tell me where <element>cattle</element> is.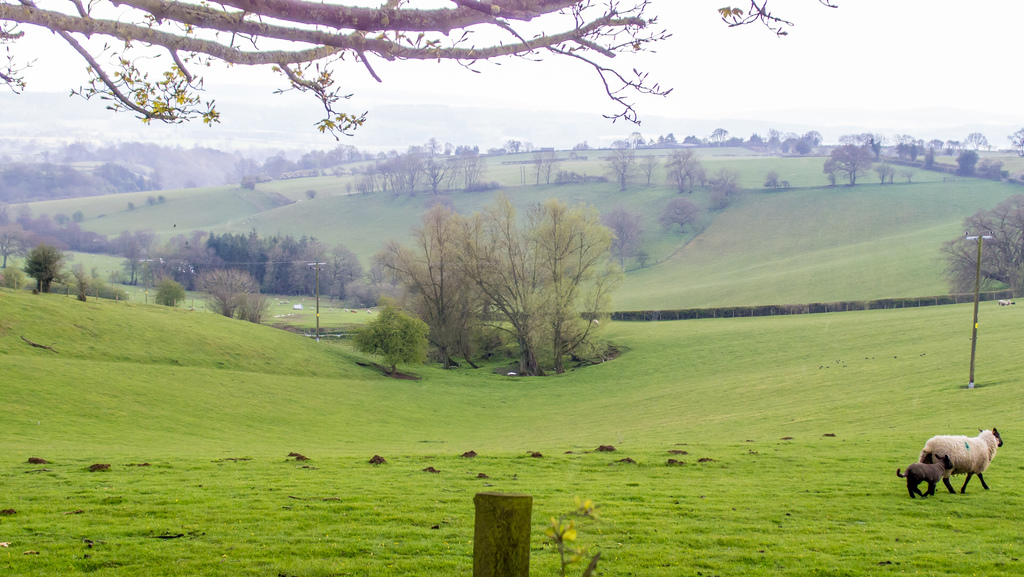
<element>cattle</element> is at x1=918, y1=427, x2=1004, y2=497.
